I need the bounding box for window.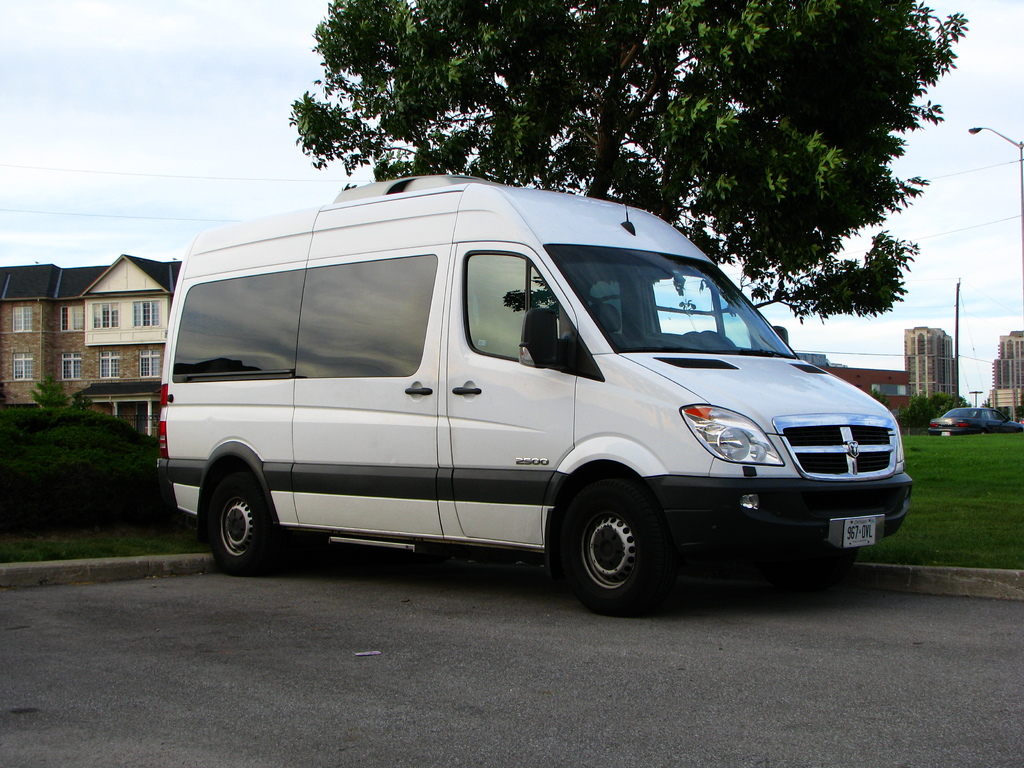
Here it is: Rect(141, 352, 167, 380).
